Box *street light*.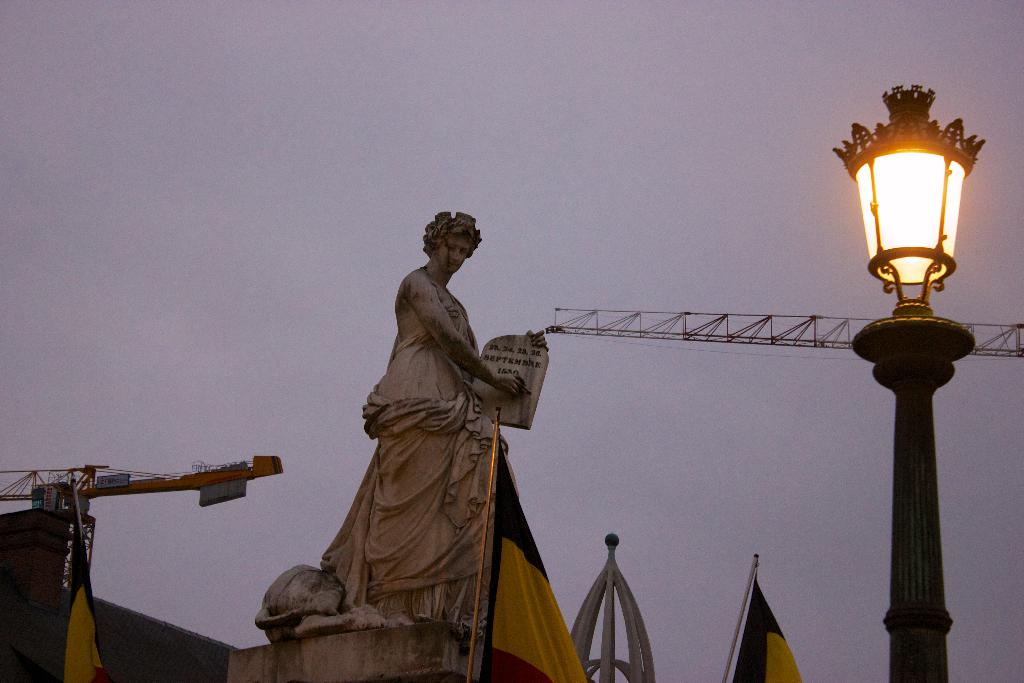
820:54:995:674.
